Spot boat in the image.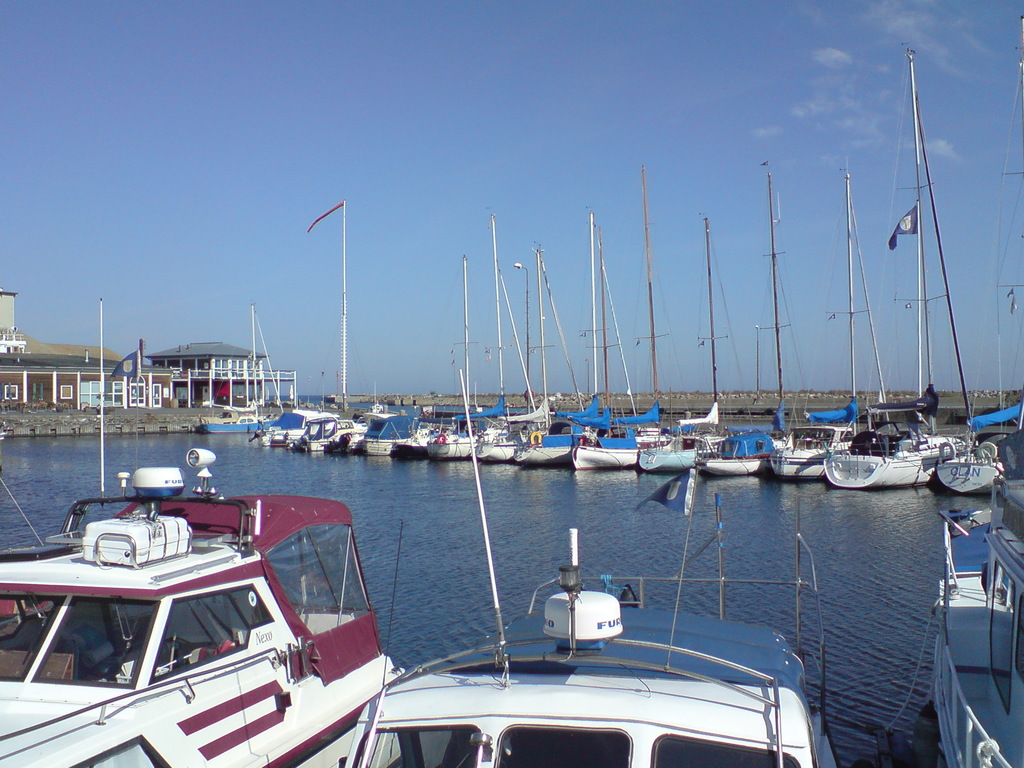
boat found at [left=345, top=529, right=838, bottom=767].
